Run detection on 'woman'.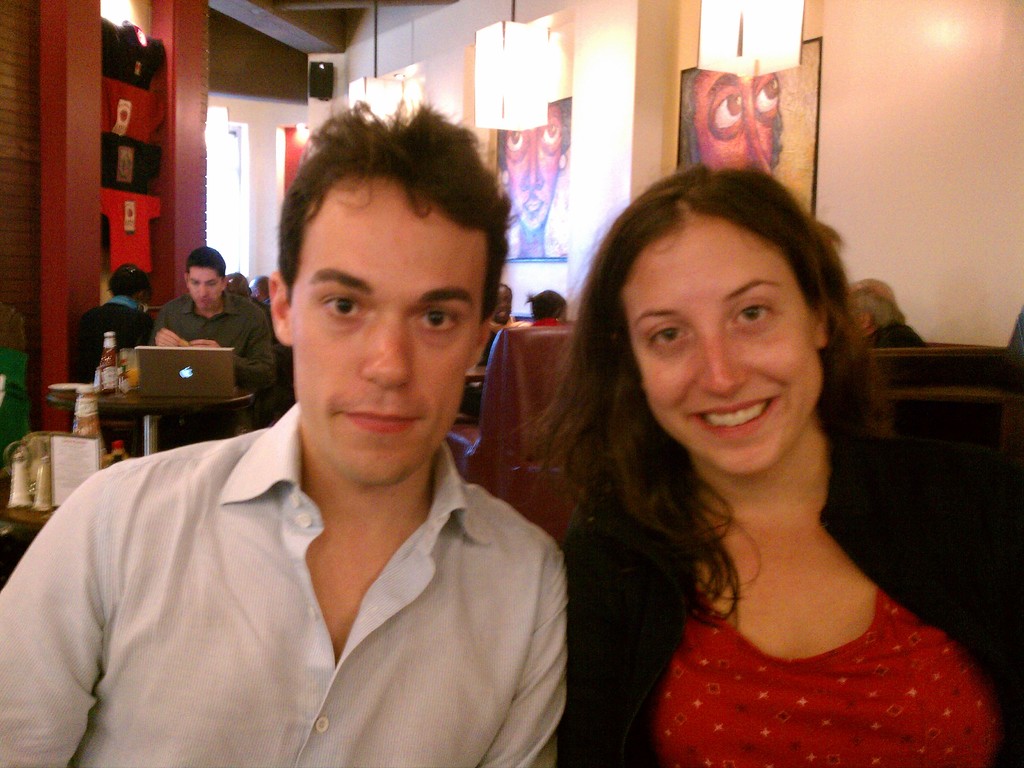
Result: <box>560,169,1023,767</box>.
